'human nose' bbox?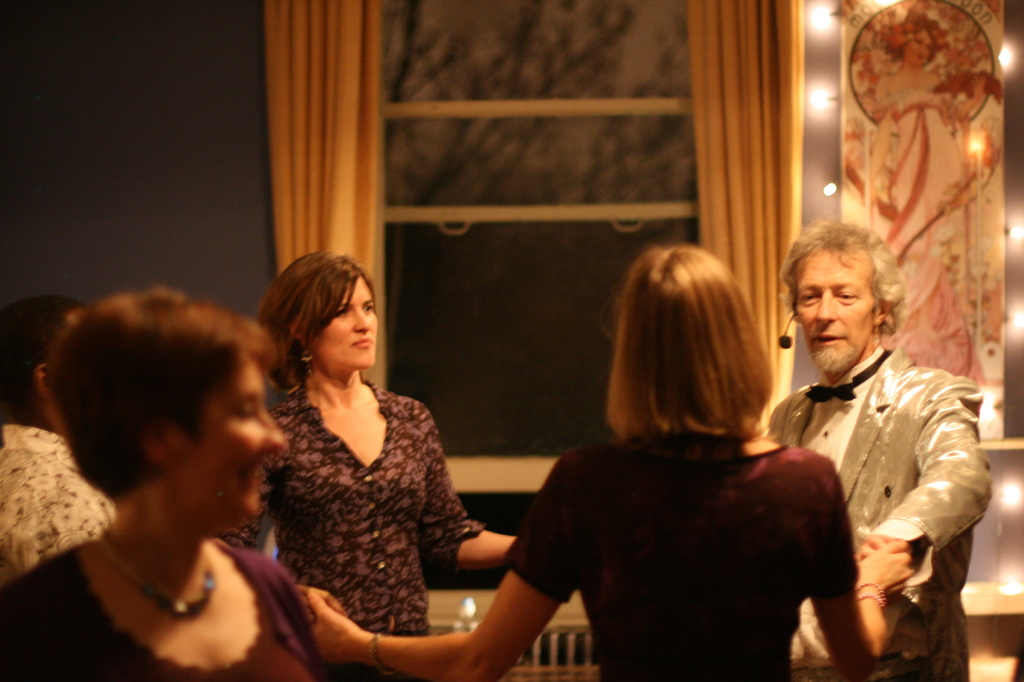
(left=812, top=293, right=834, bottom=322)
